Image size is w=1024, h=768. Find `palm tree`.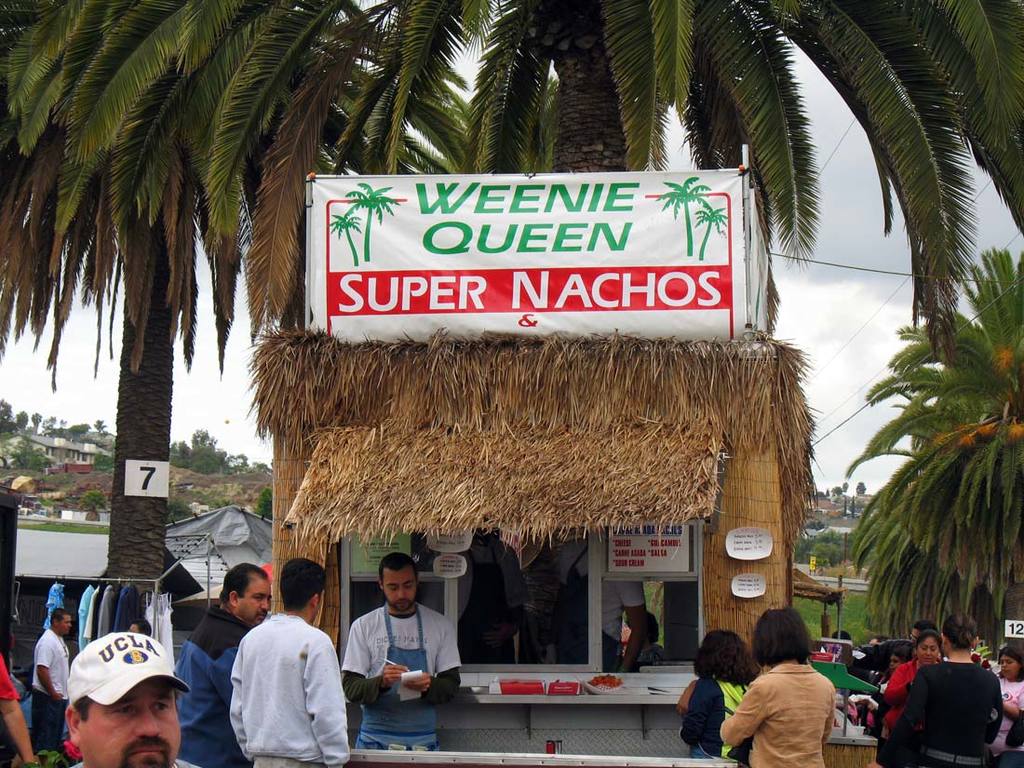
select_region(488, 3, 1023, 303).
